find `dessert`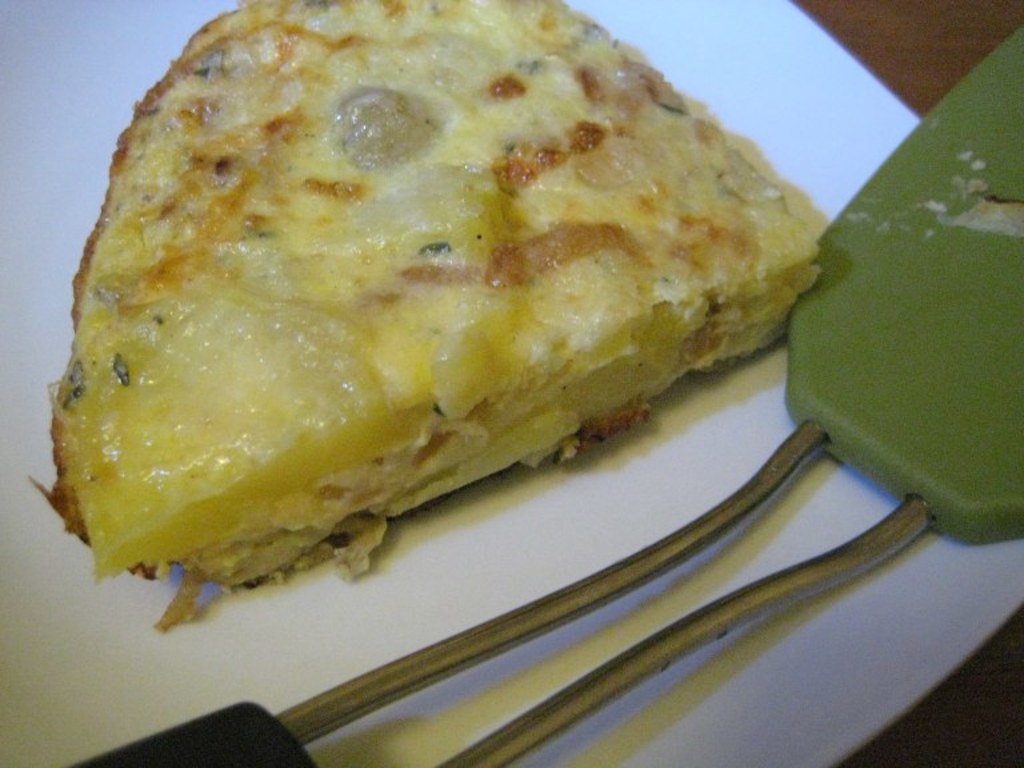
(51, 0, 815, 613)
